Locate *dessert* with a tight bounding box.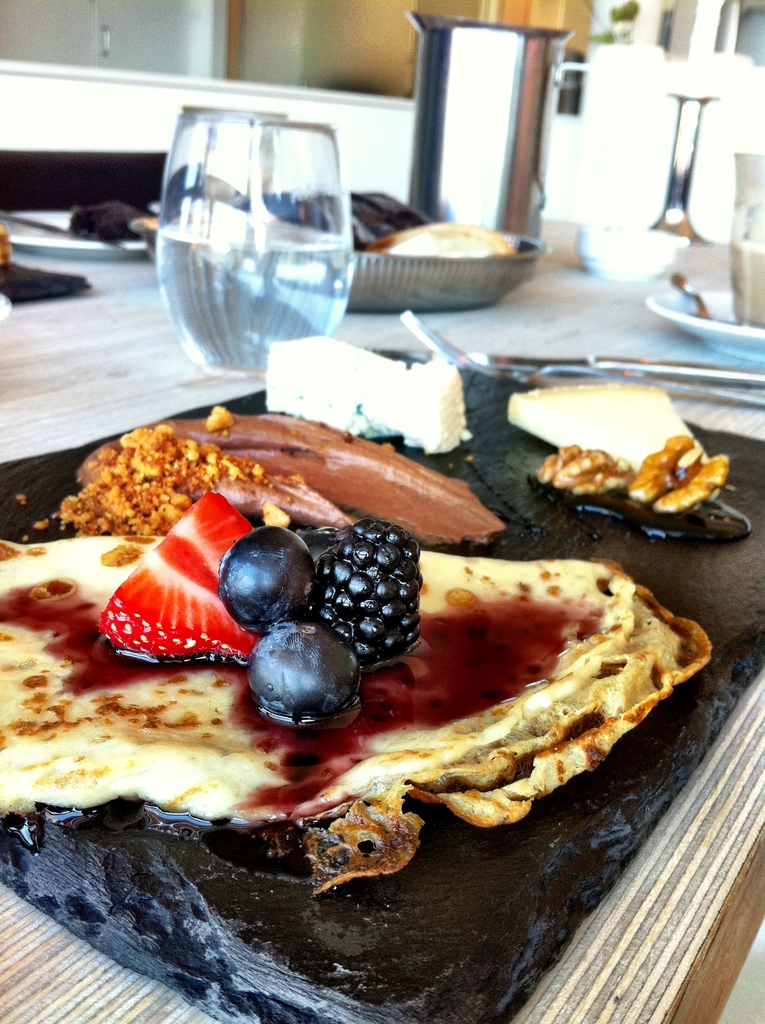
308/526/418/666.
